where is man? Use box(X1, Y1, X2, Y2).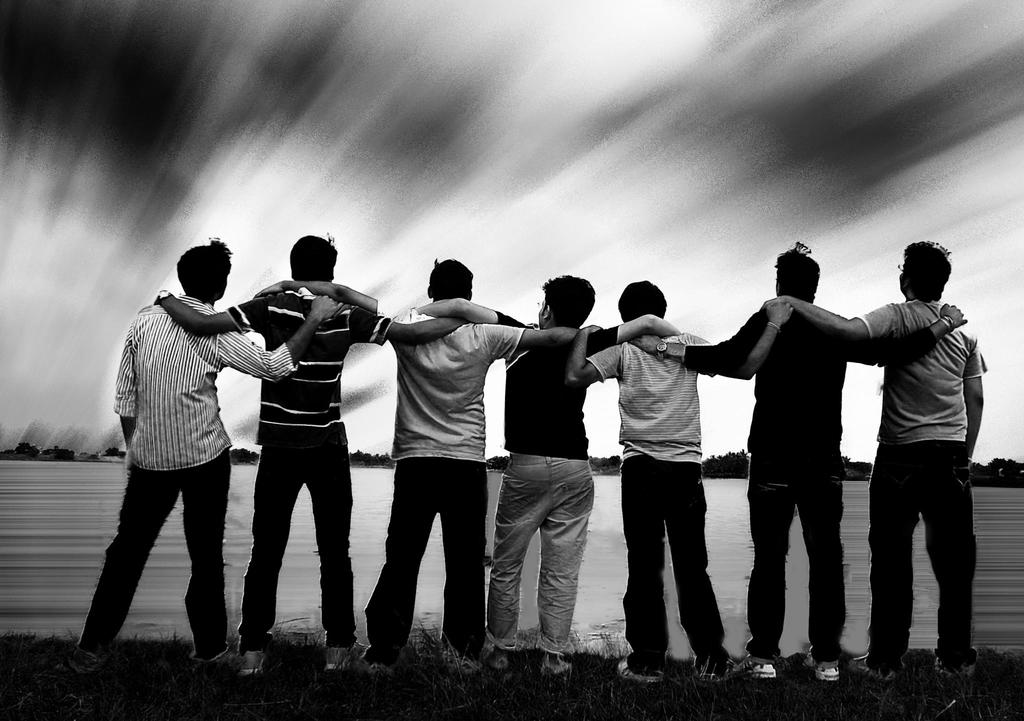
box(152, 229, 465, 676).
